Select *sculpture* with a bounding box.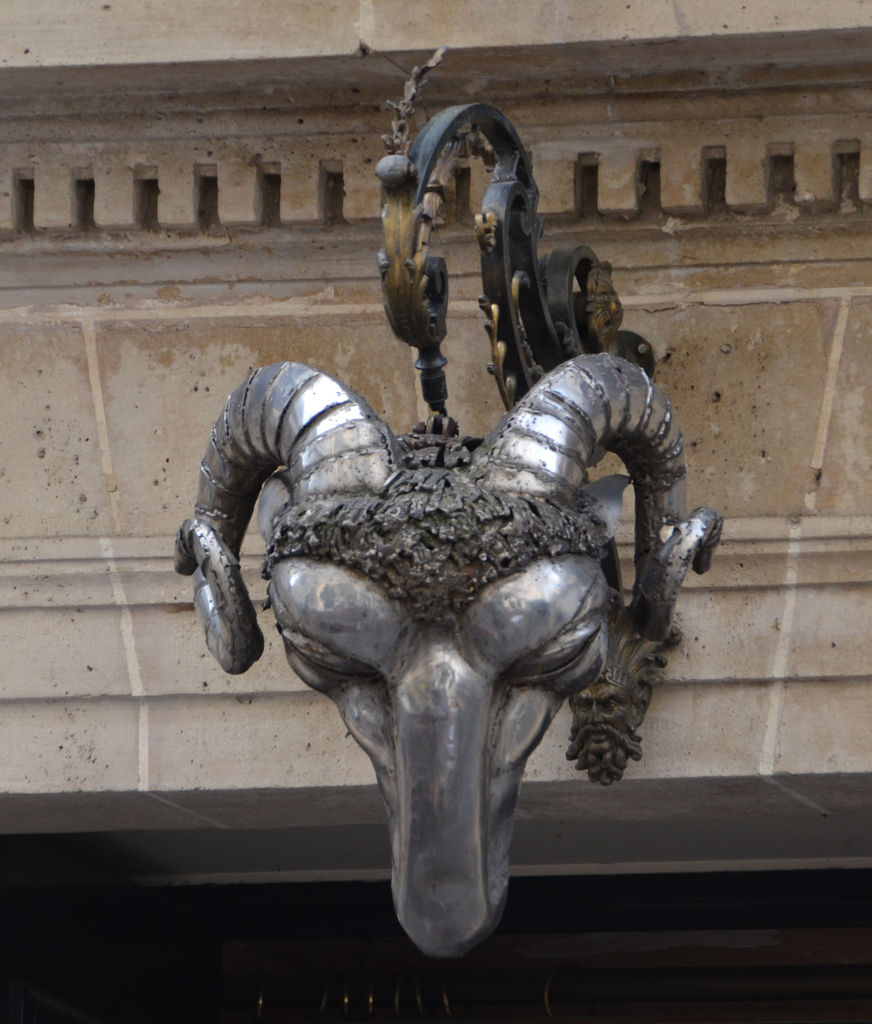
184 225 737 955.
